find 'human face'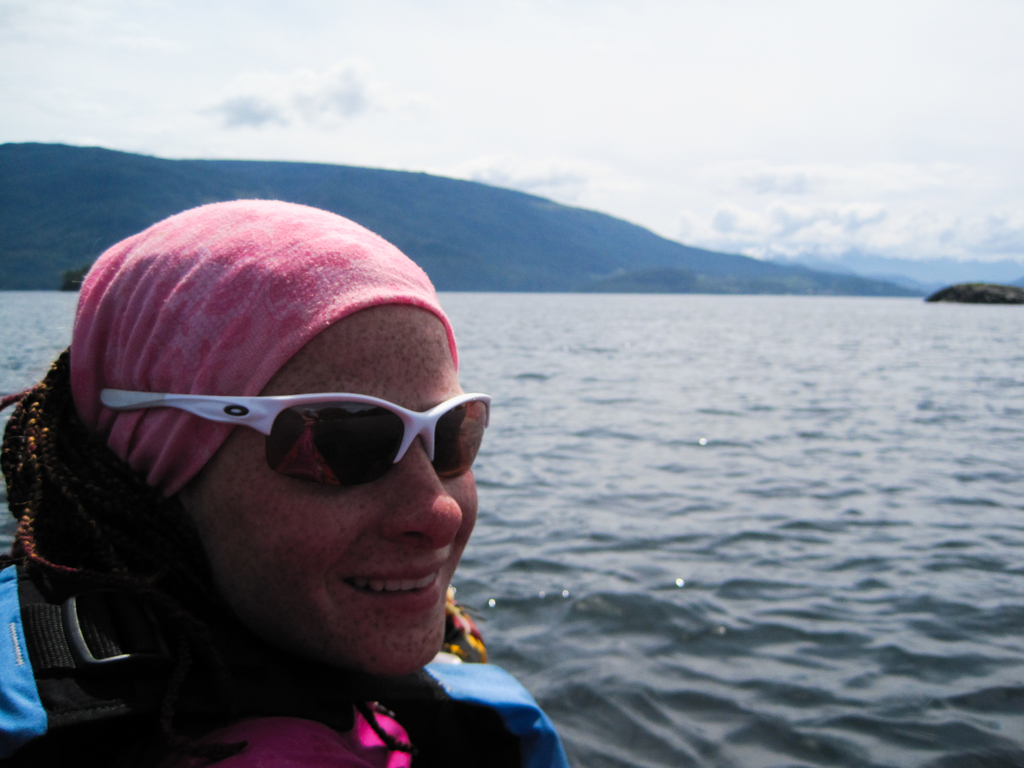
Rect(201, 307, 479, 677)
